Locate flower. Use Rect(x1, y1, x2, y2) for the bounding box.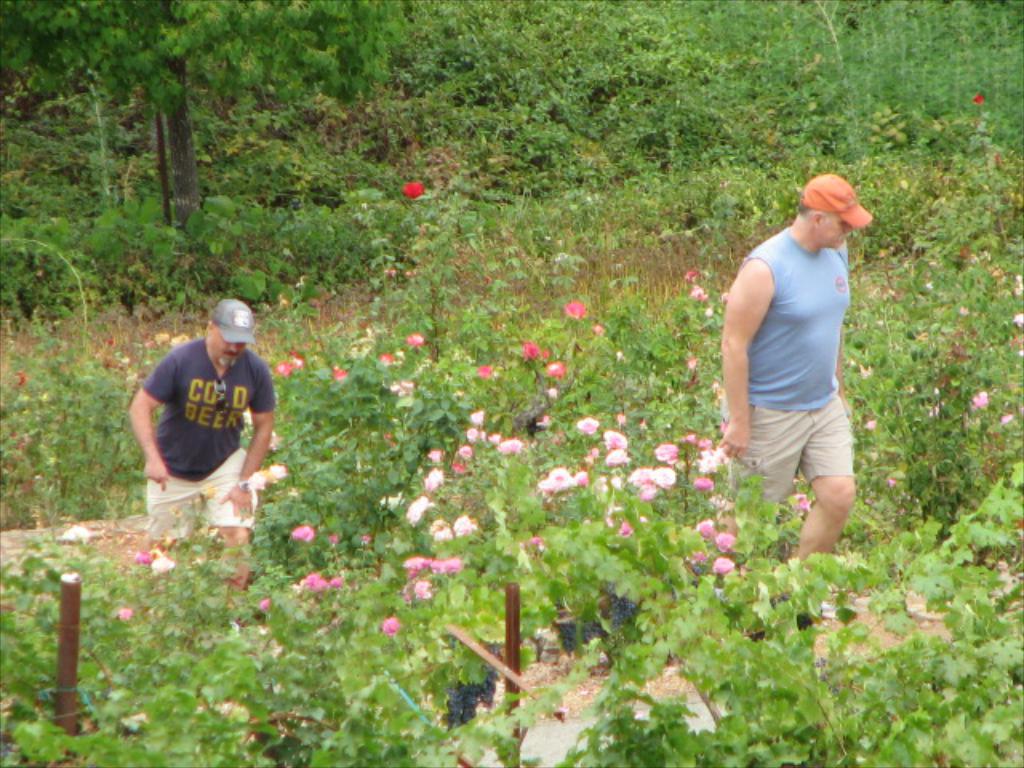
Rect(267, 459, 296, 483).
